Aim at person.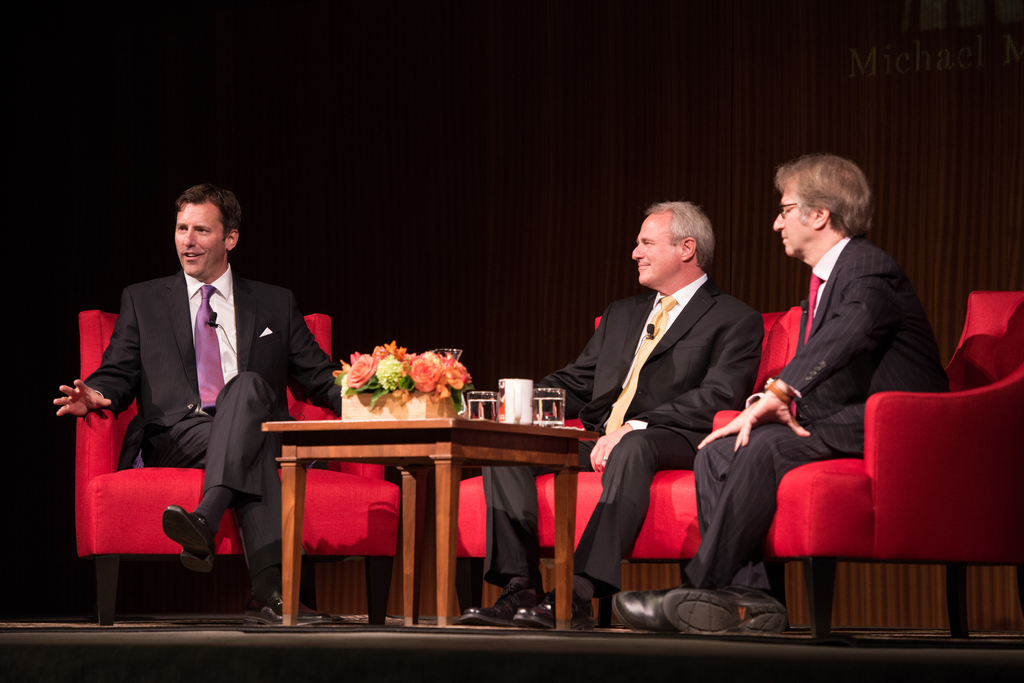
Aimed at <bbox>454, 198, 760, 630</bbox>.
